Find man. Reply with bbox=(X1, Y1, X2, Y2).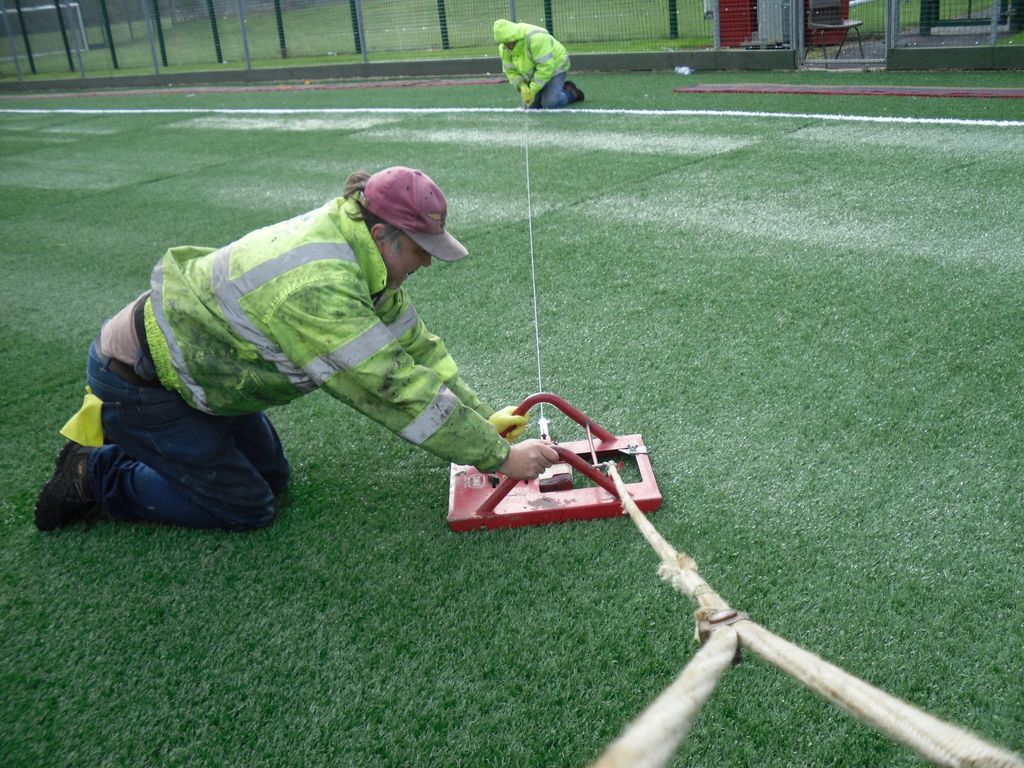
bbox=(71, 158, 519, 557).
